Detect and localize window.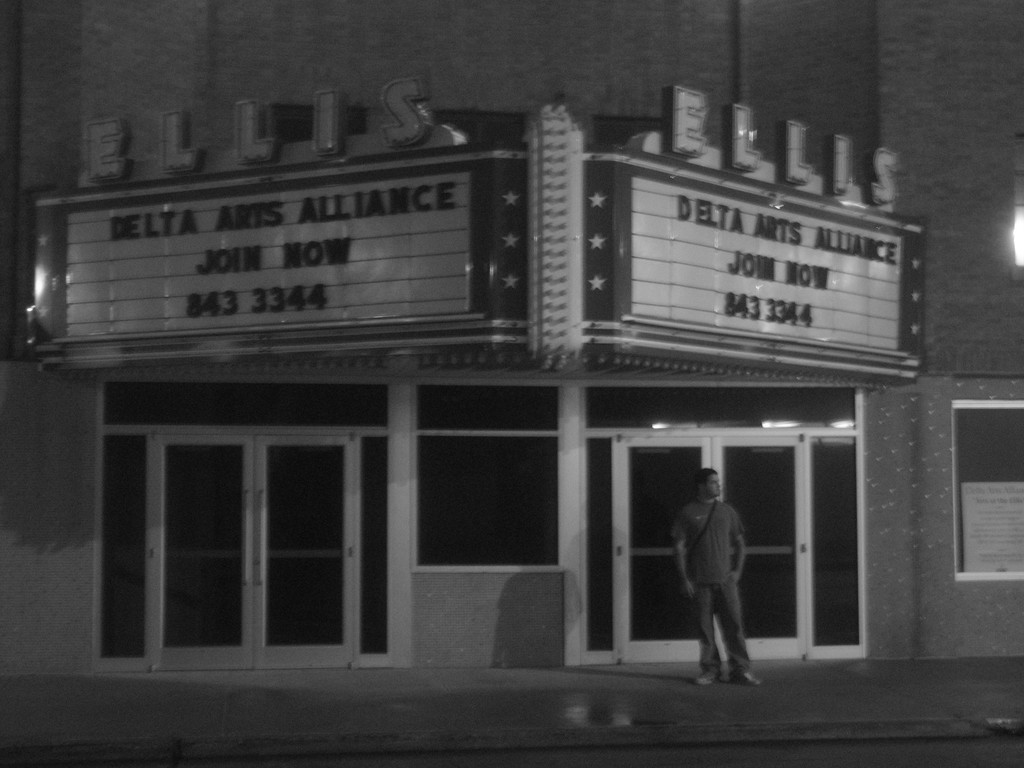
Localized at region(949, 392, 1023, 580).
